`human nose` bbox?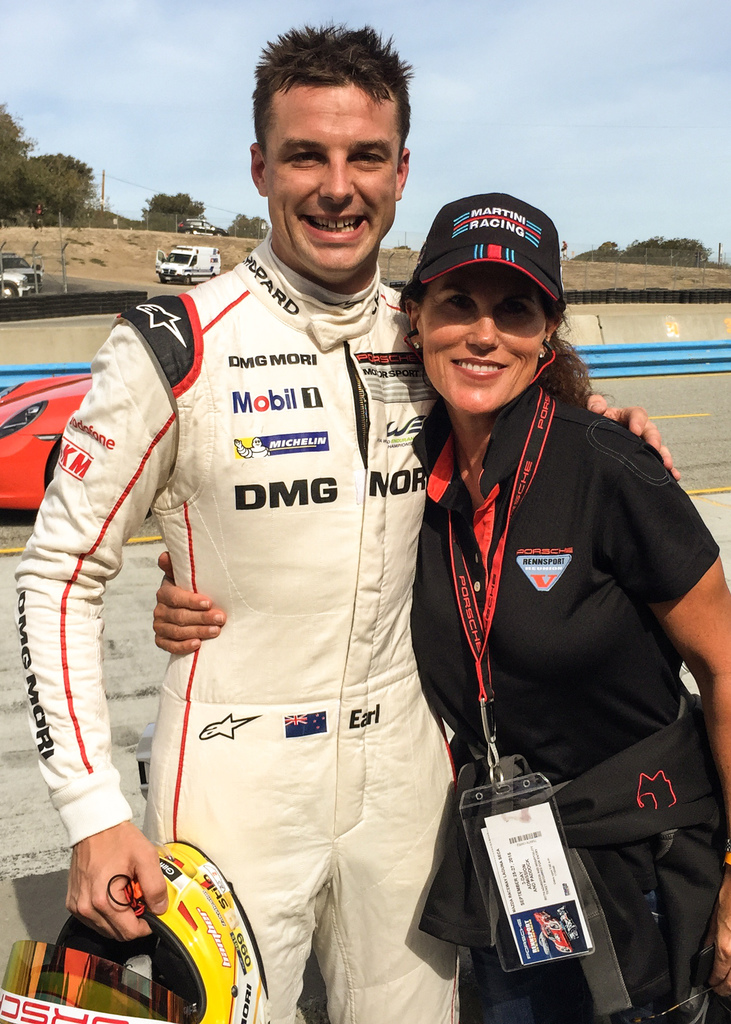
316, 152, 358, 211
